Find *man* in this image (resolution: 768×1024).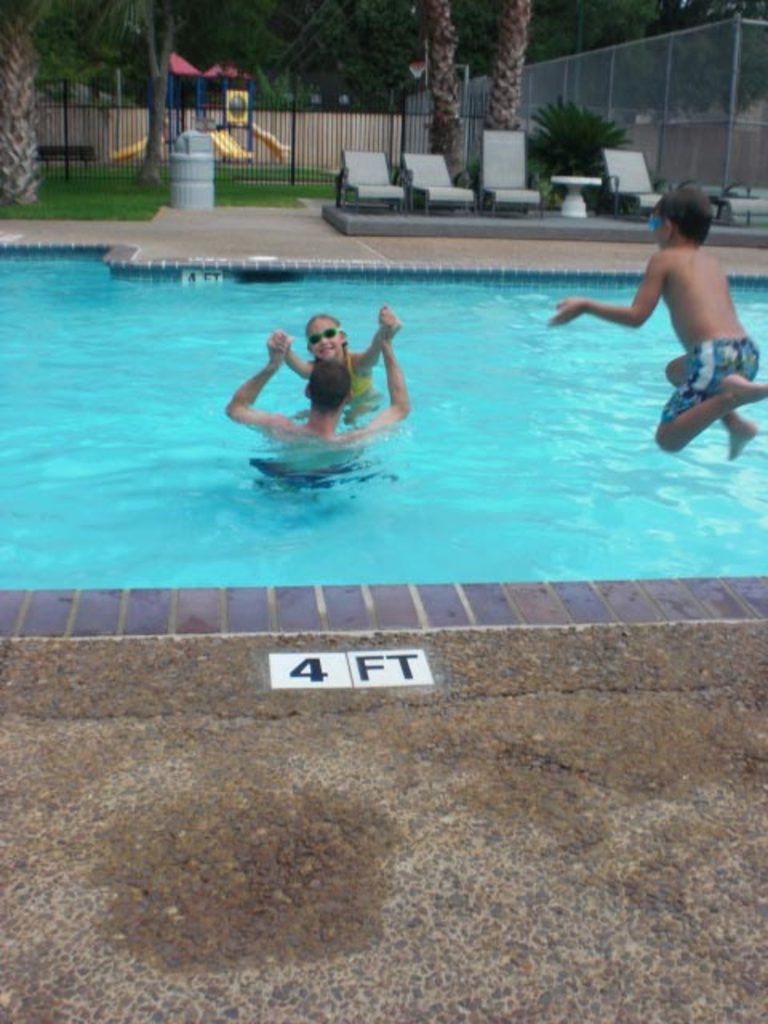
(left=230, top=328, right=410, bottom=496).
